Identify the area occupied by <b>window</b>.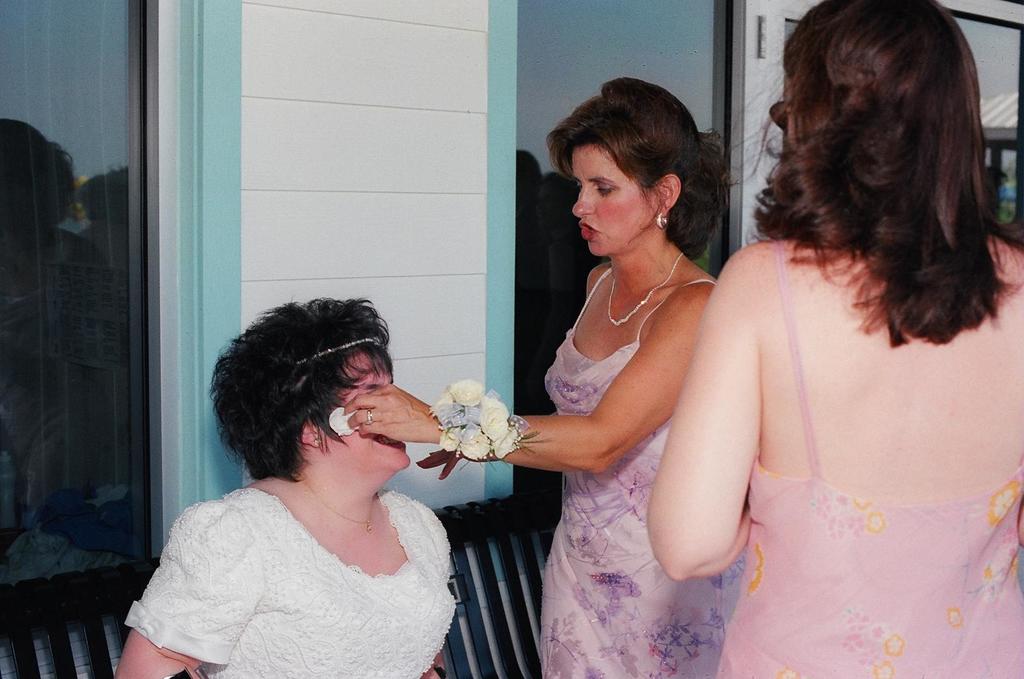
Area: bbox=(517, 0, 741, 471).
